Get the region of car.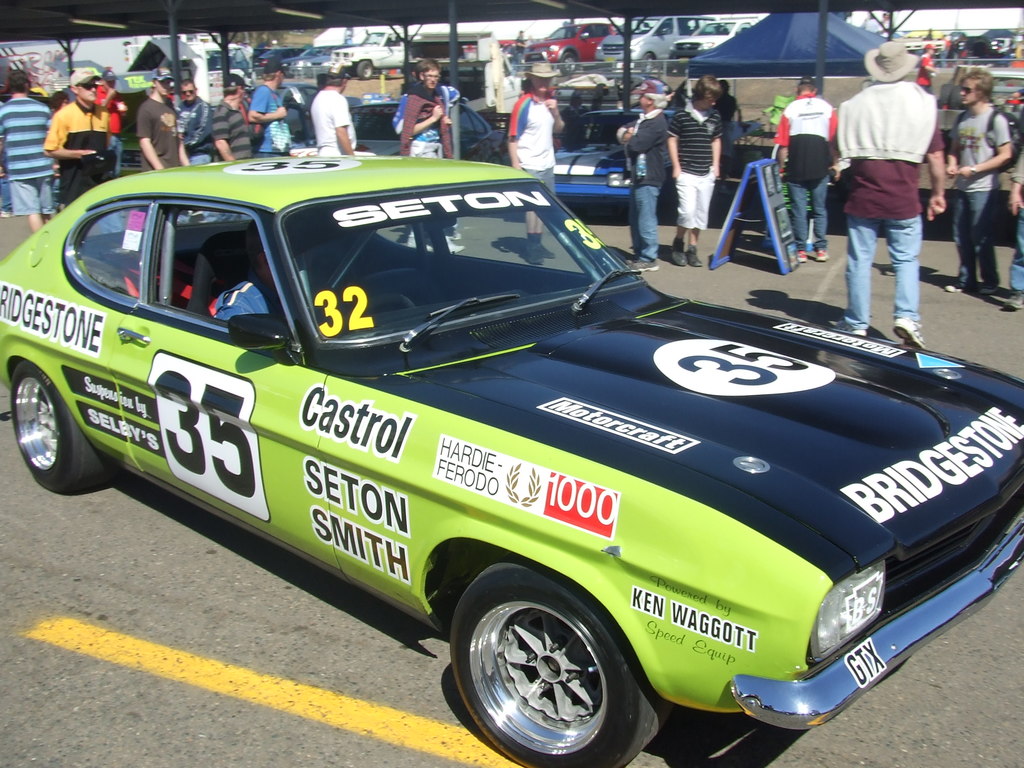
[0, 148, 1023, 767].
